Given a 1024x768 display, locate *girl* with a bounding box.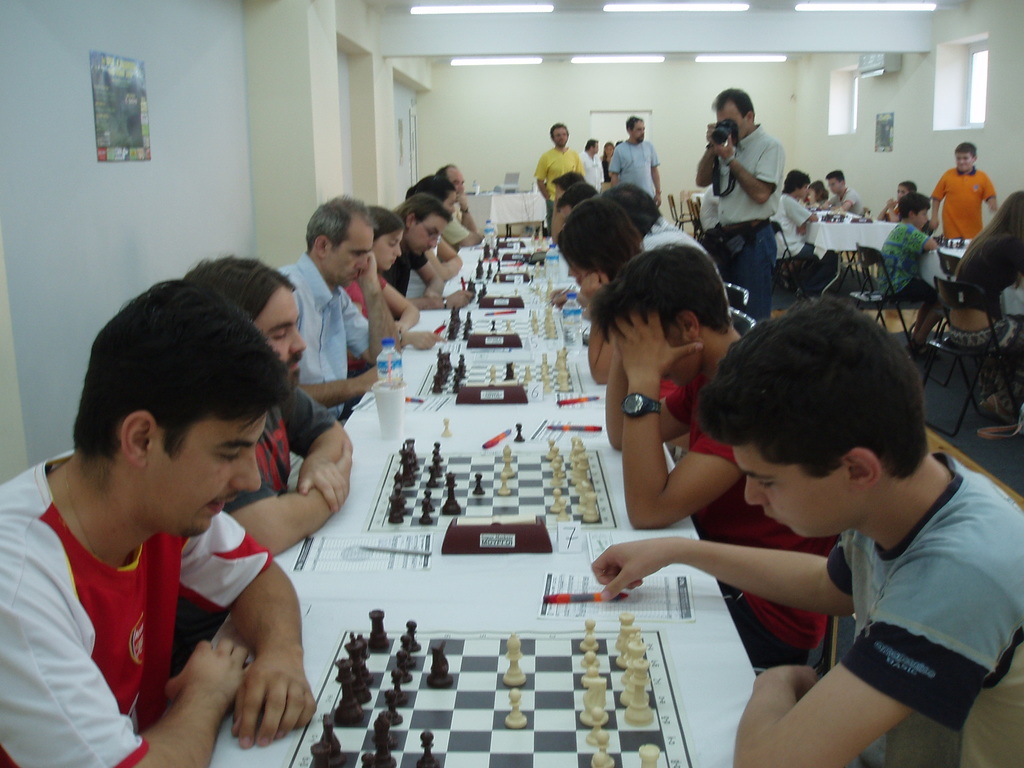
Located: box=[945, 184, 1023, 419].
